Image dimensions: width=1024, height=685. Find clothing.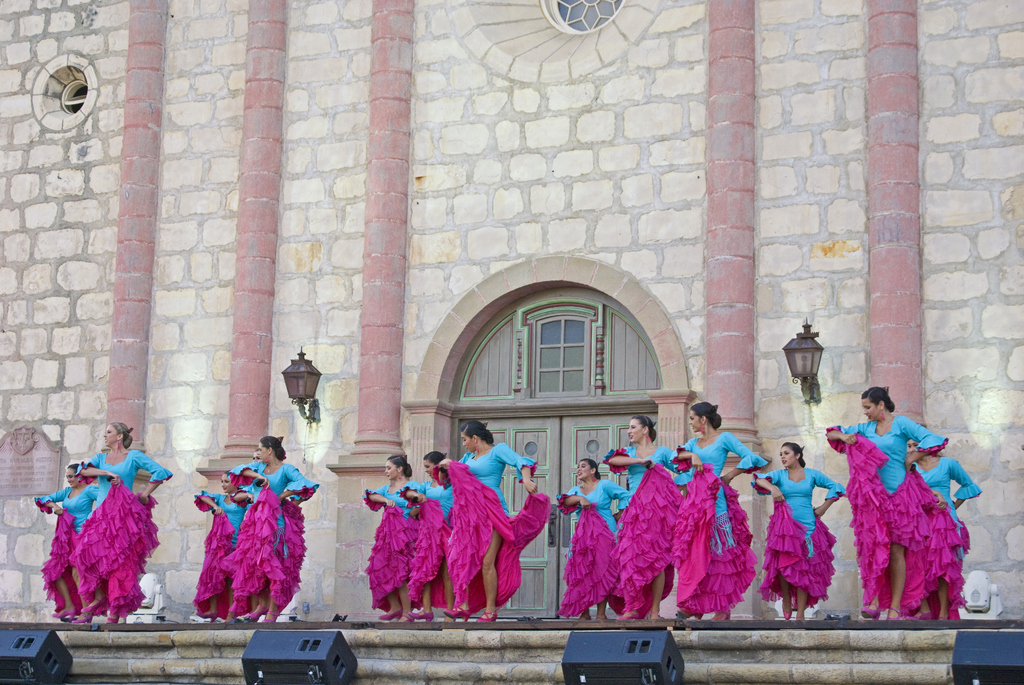
360 476 422 613.
